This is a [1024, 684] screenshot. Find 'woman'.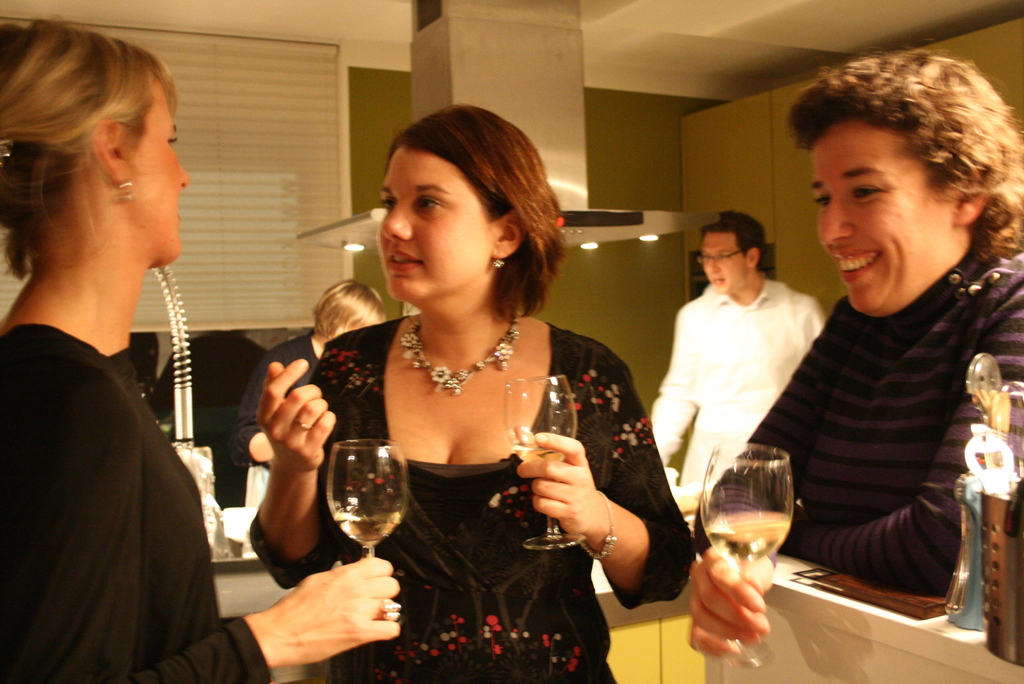
Bounding box: {"x1": 0, "y1": 4, "x2": 406, "y2": 683}.
